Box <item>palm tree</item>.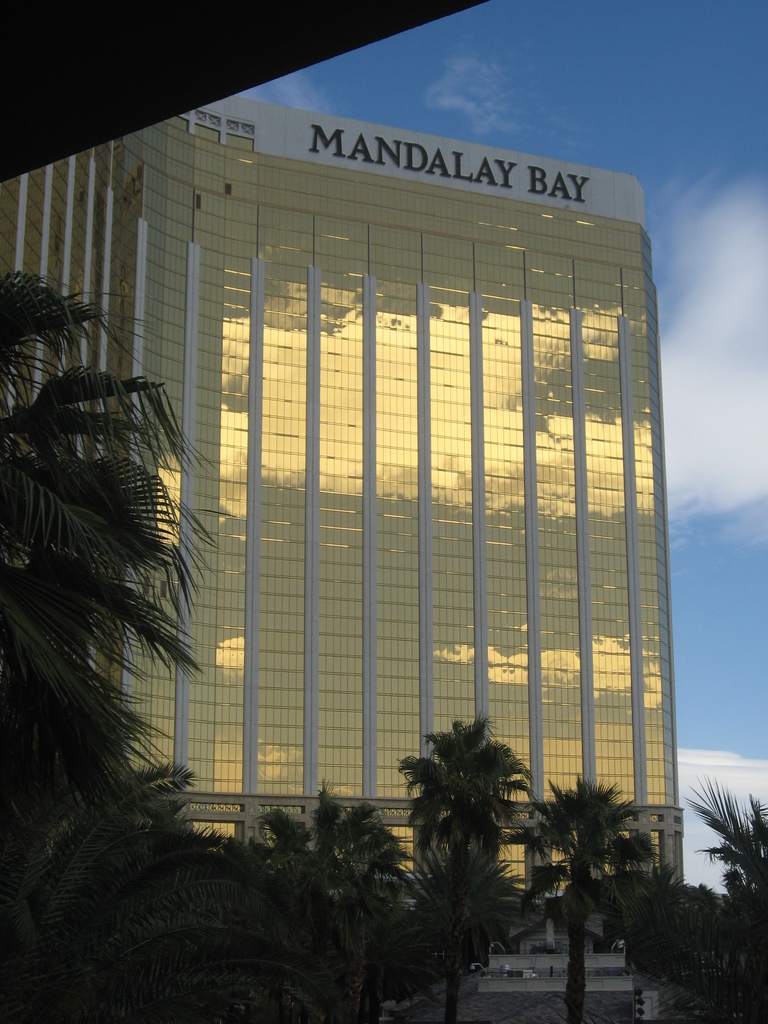
(264, 783, 406, 965).
